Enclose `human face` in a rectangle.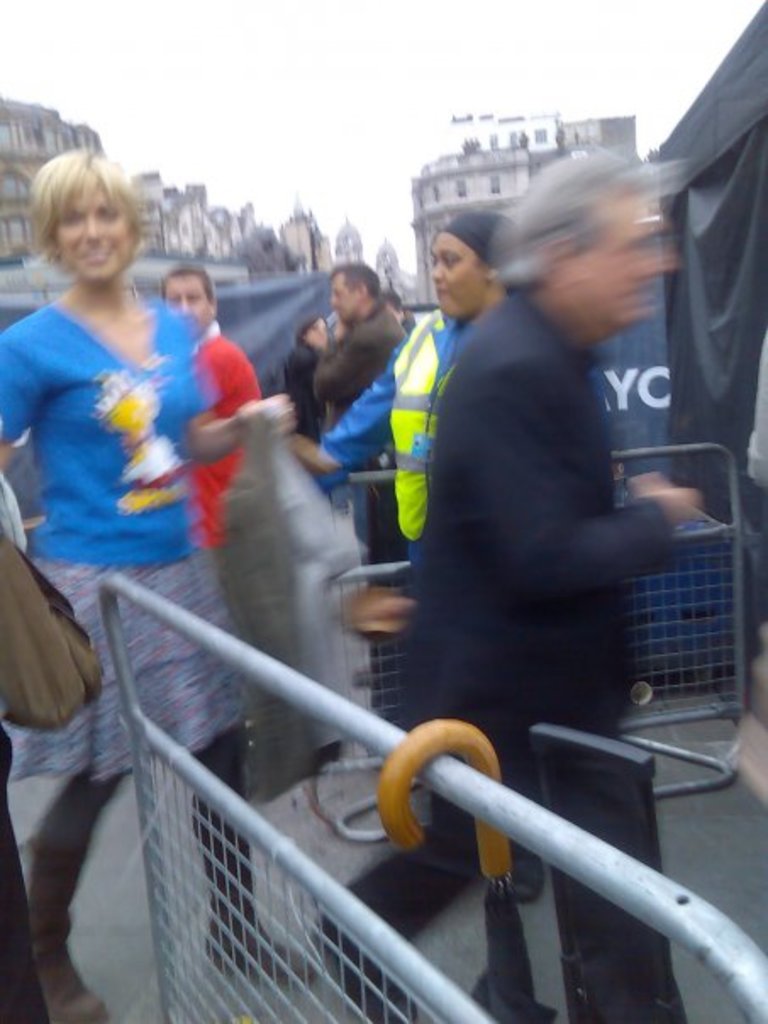
bbox=(171, 271, 215, 324).
